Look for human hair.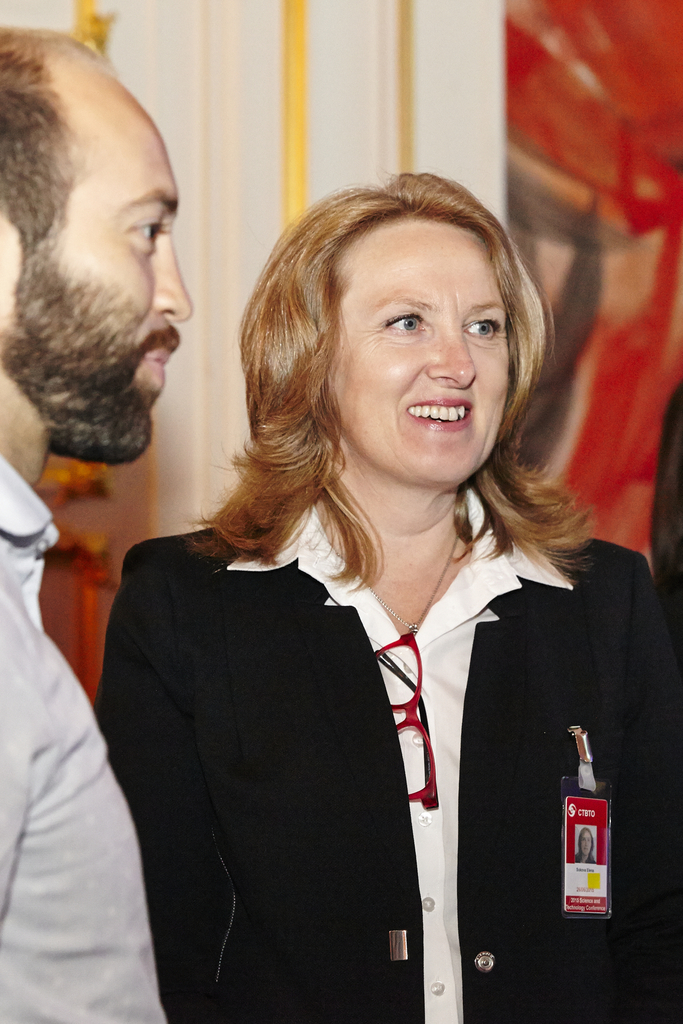
Found: [574,830,597,865].
